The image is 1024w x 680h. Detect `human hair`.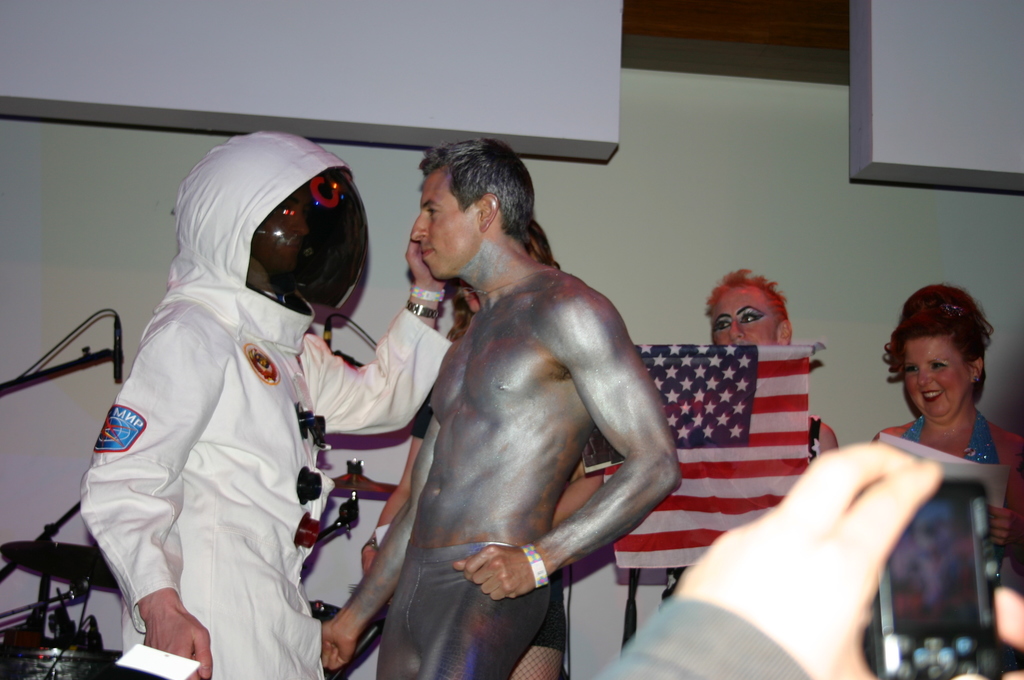
Detection: <box>905,287,996,401</box>.
